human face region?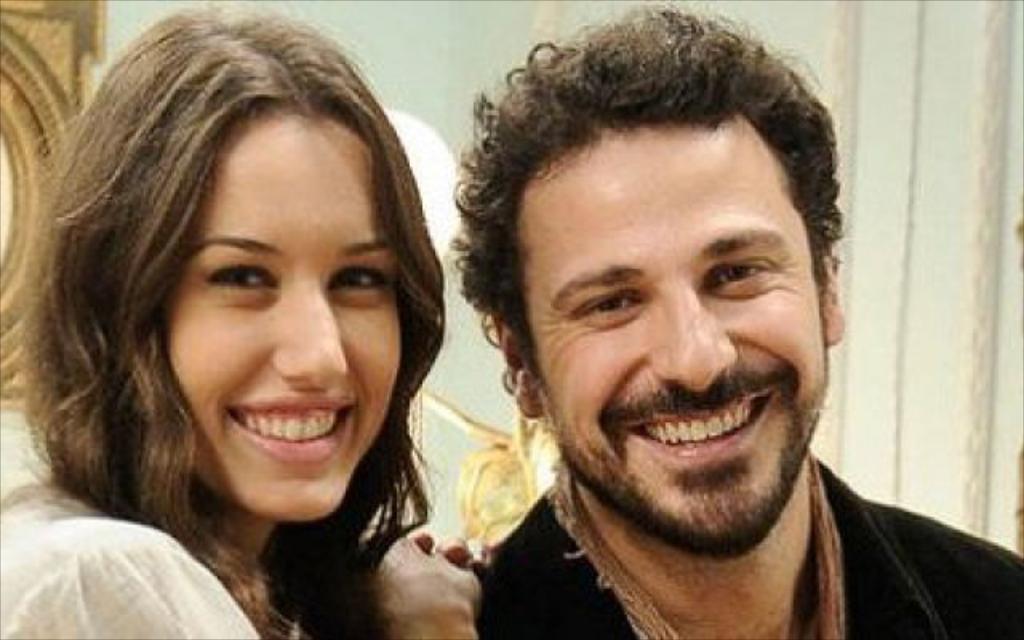
<region>165, 114, 402, 523</region>
